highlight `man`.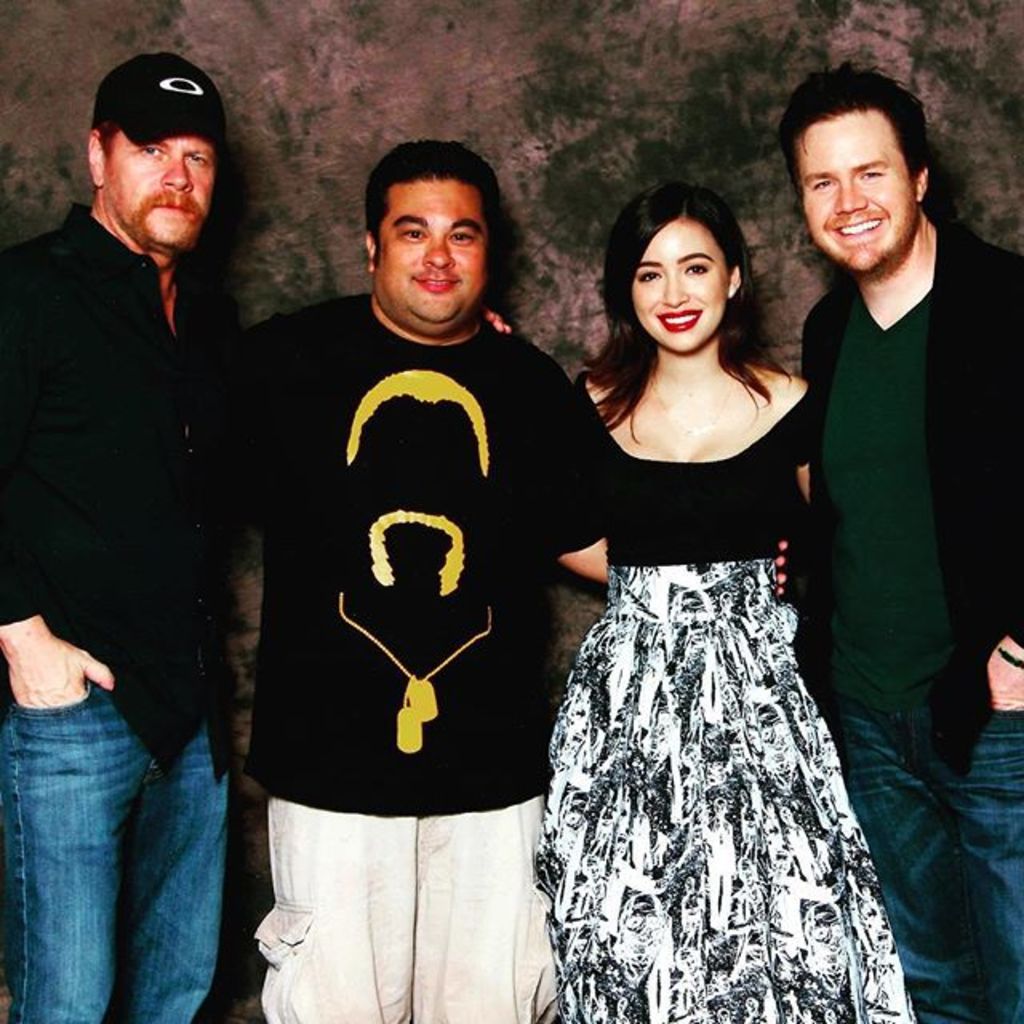
Highlighted region: (224, 136, 794, 1022).
